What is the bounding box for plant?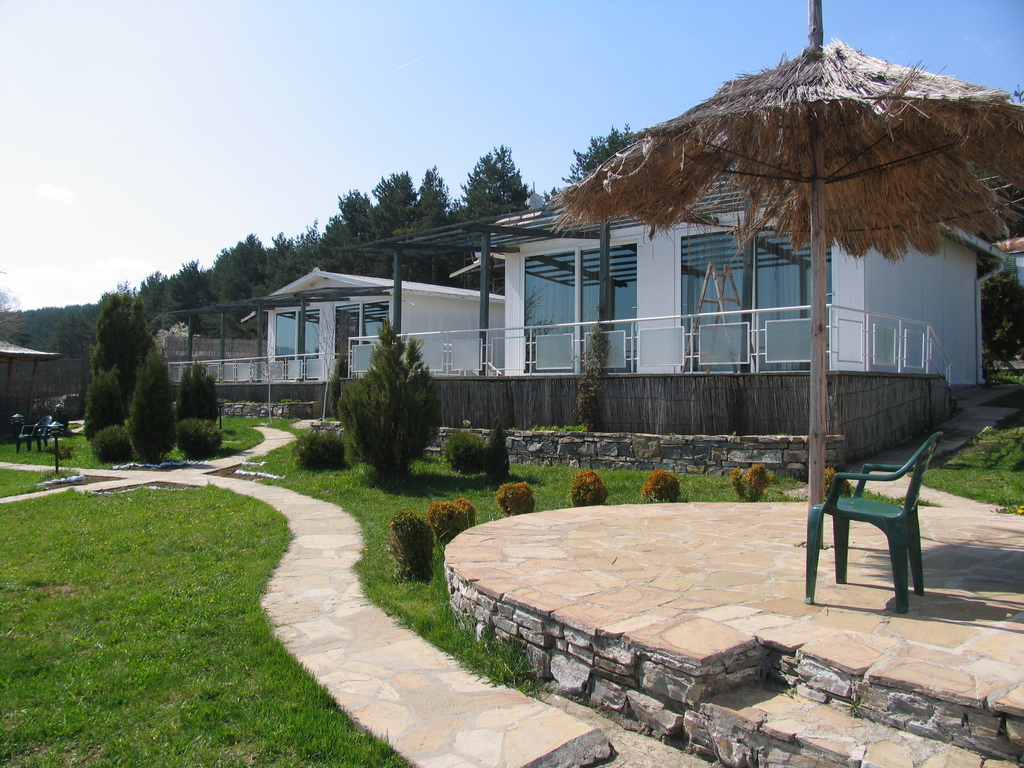
<box>175,412,223,451</box>.
